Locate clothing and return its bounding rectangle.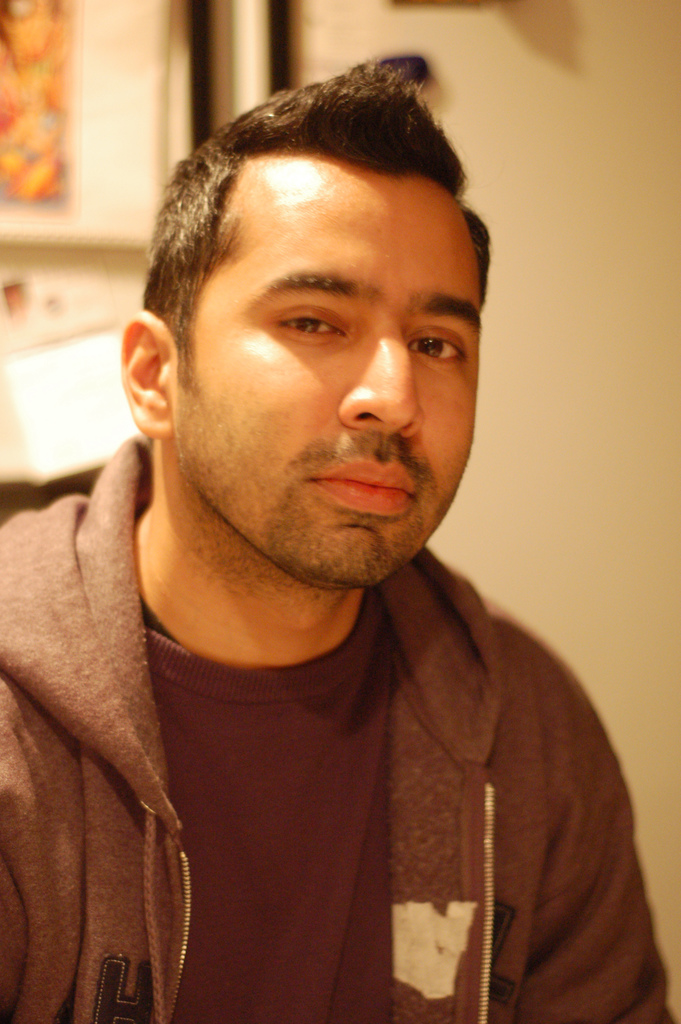
select_region(0, 444, 674, 1020).
